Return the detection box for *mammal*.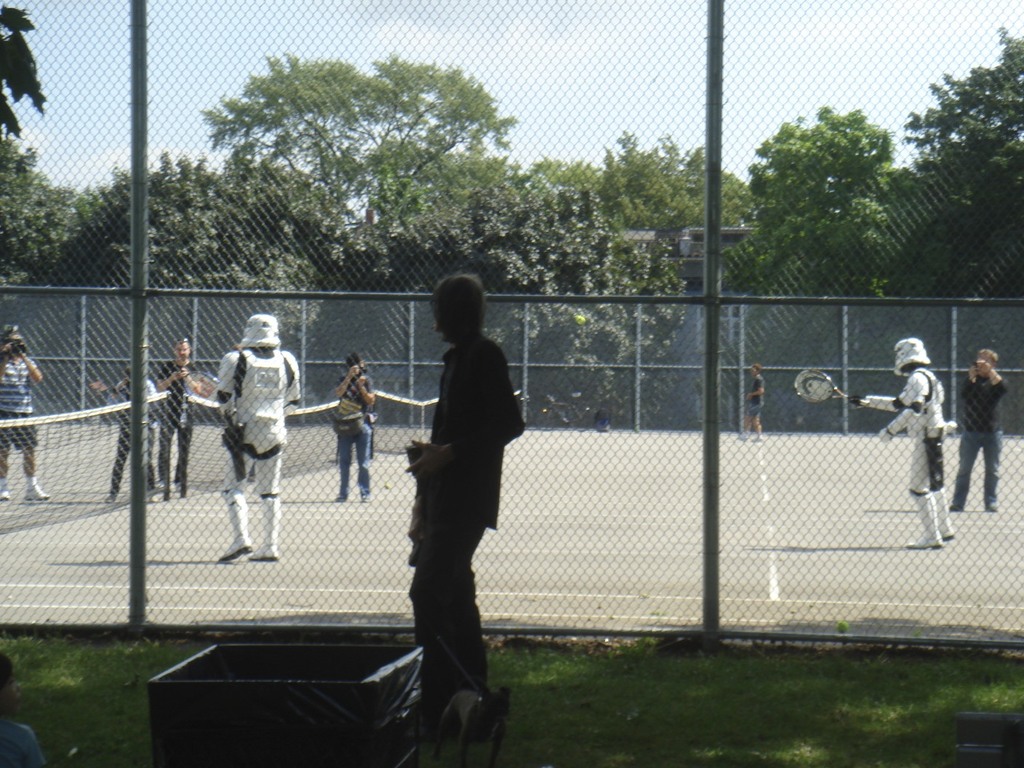
[x1=739, y1=363, x2=763, y2=441].
